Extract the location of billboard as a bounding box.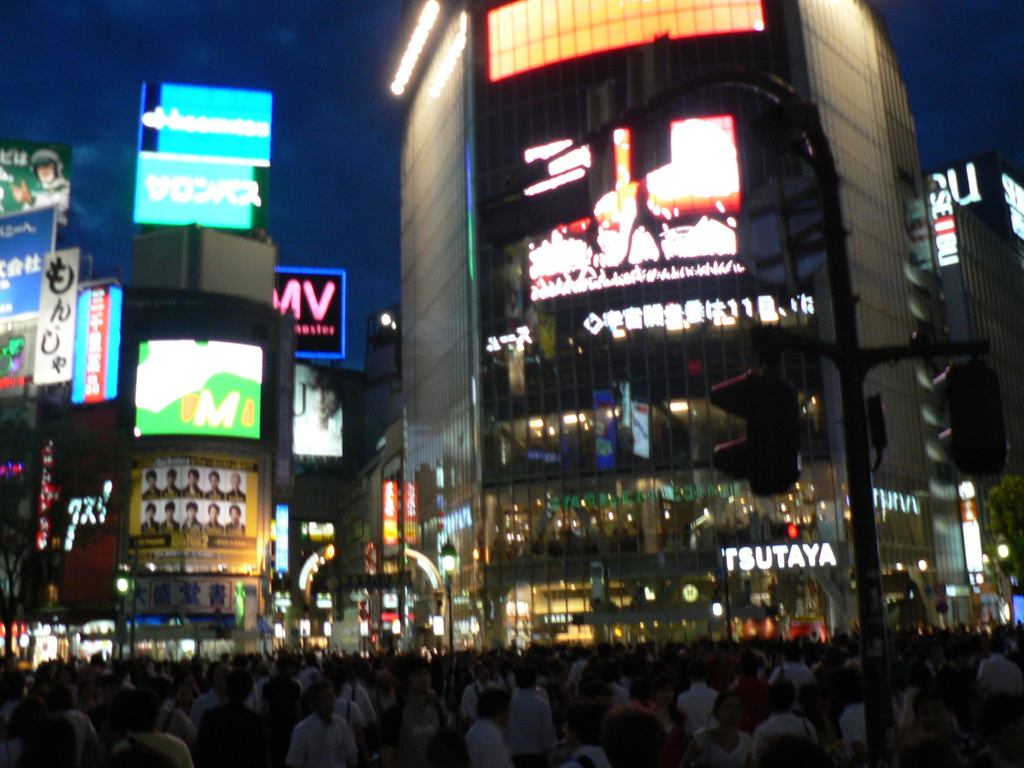
[273,264,355,361].
